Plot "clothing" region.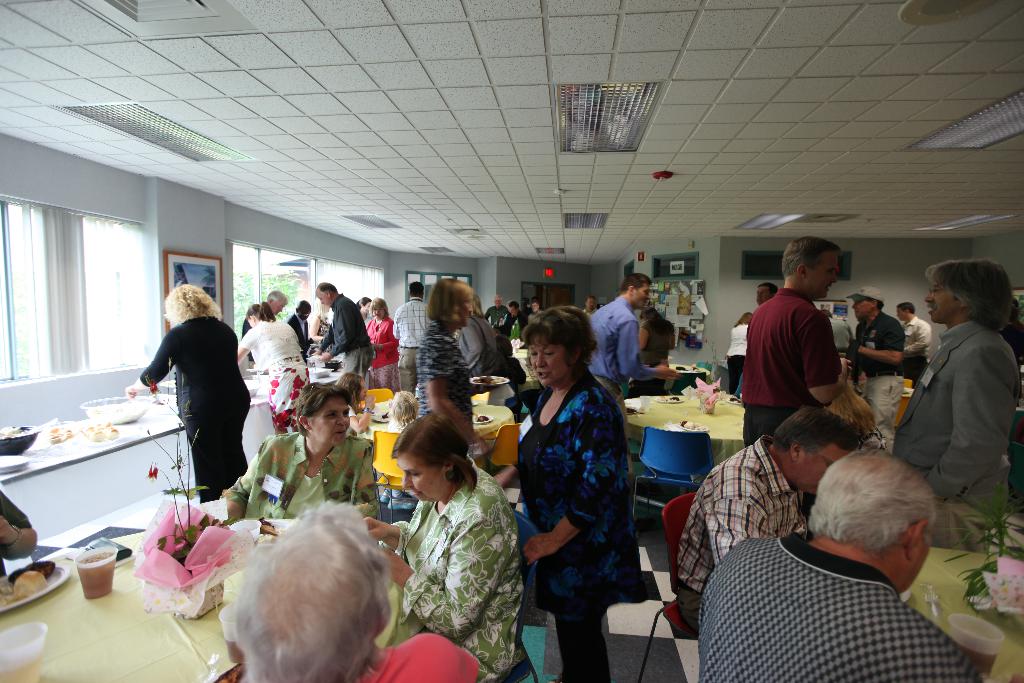
Plotted at region(625, 317, 677, 400).
